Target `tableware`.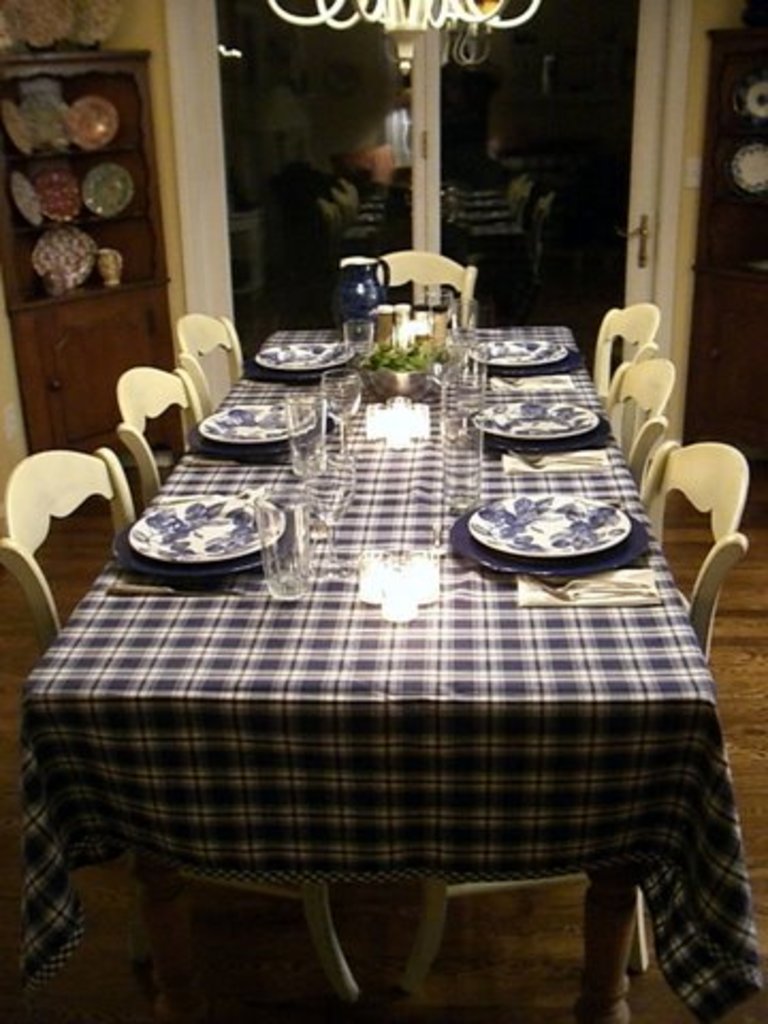
Target region: (x1=732, y1=145, x2=766, y2=196).
